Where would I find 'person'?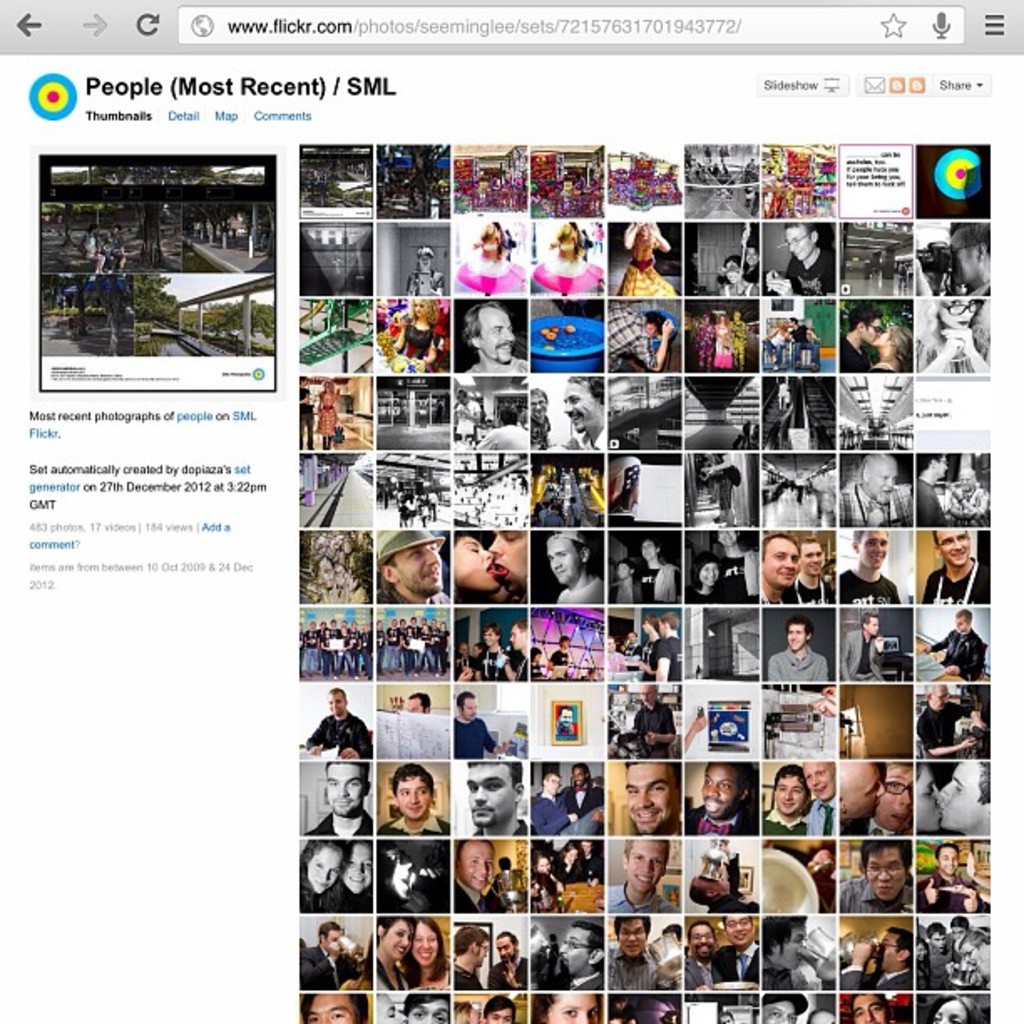
At 550,380,604,453.
